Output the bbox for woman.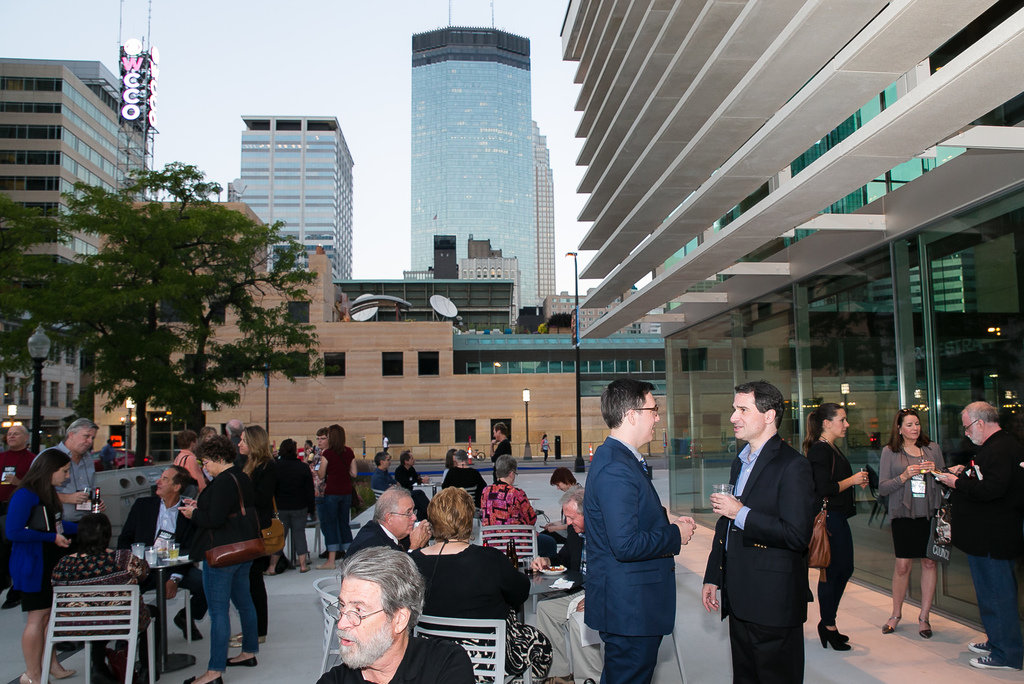
box(312, 422, 360, 573).
